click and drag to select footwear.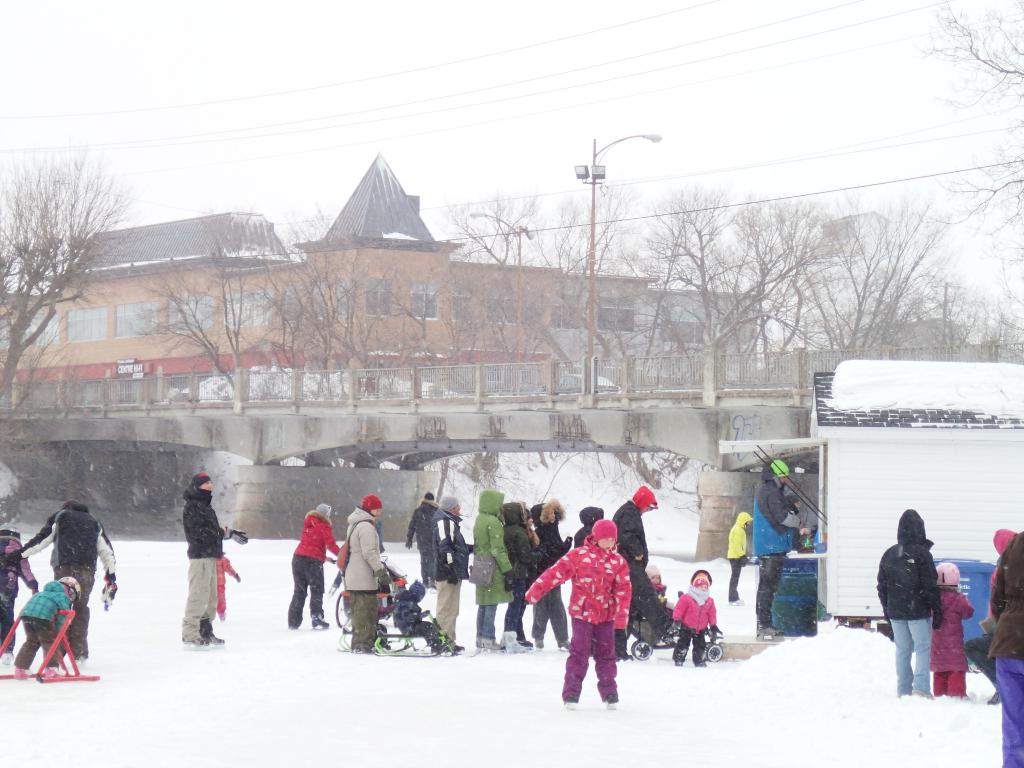
Selection: x1=557 y1=698 x2=577 y2=710.
